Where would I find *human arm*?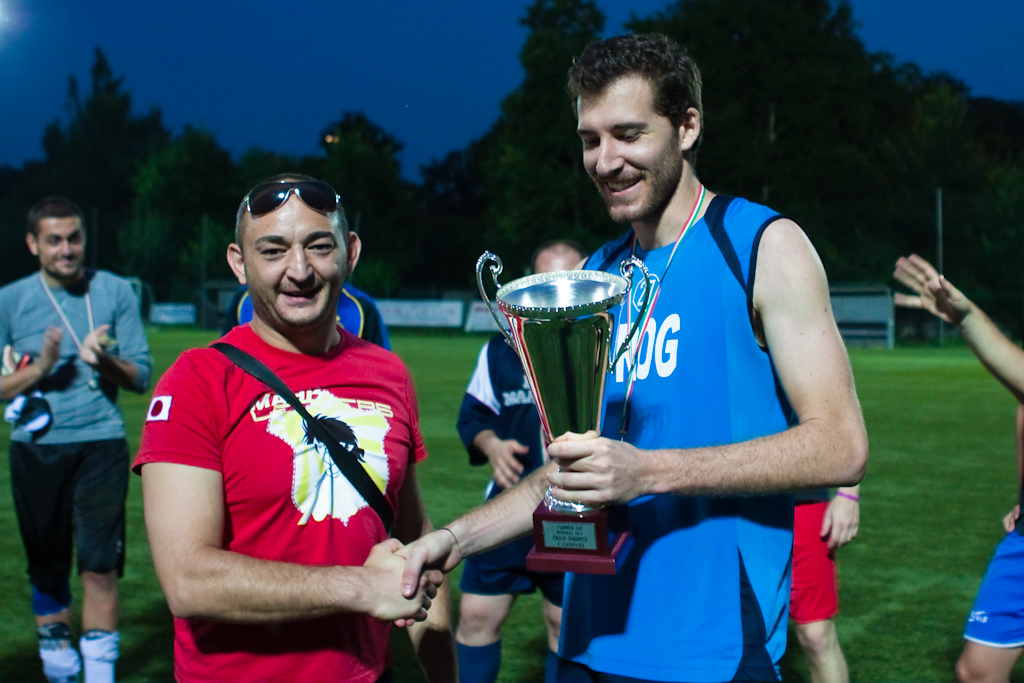
At [x1=130, y1=341, x2=433, y2=628].
